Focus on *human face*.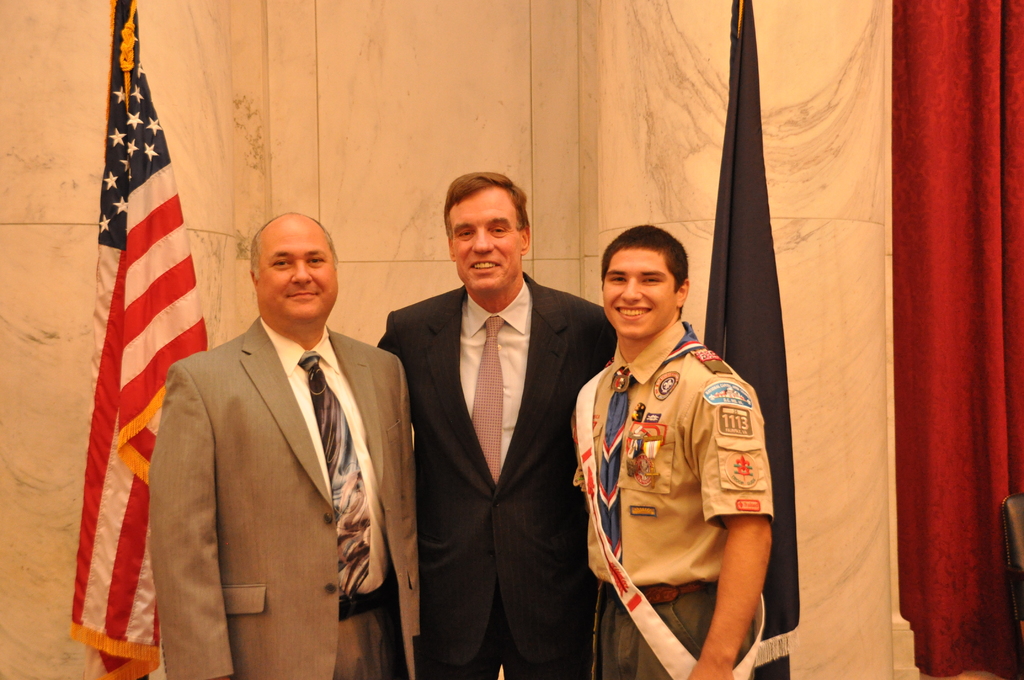
Focused at region(606, 245, 676, 334).
